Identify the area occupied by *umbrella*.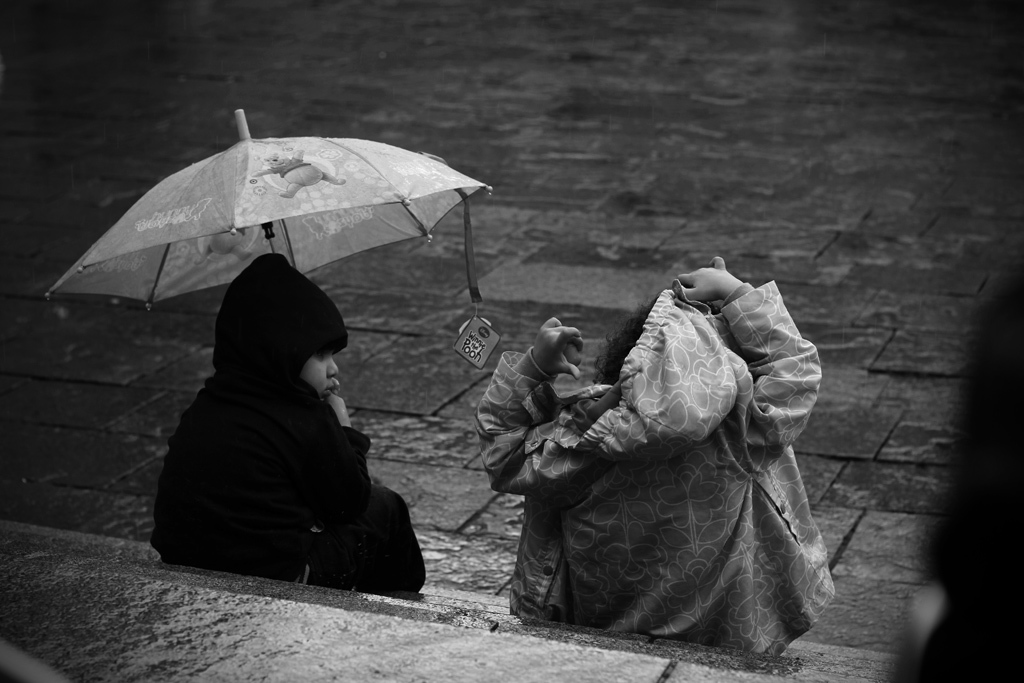
Area: <box>47,110,493,371</box>.
